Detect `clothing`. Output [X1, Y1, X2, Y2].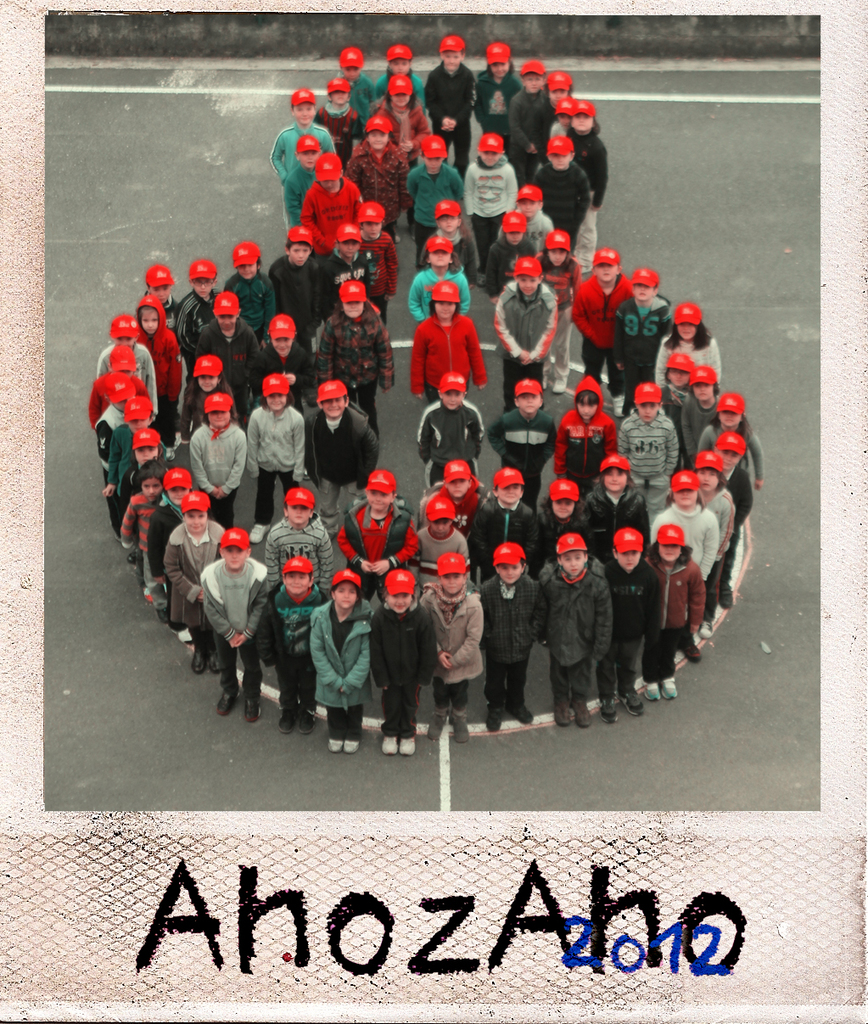
[408, 583, 477, 706].
